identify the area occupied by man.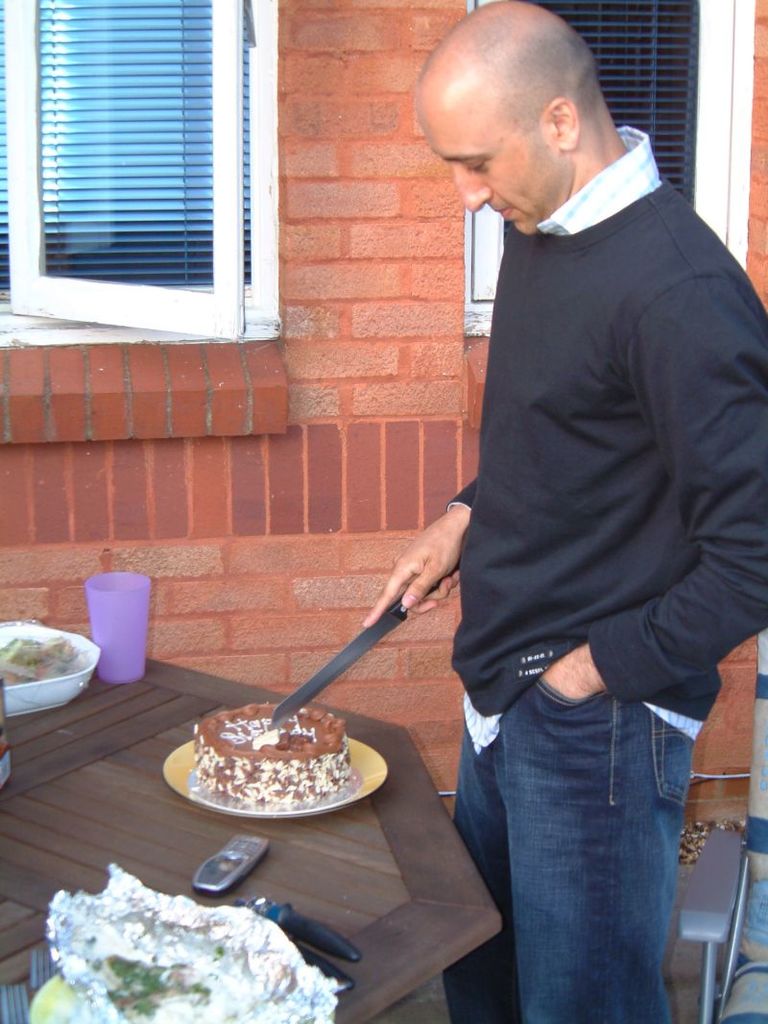
Area: 394 14 756 987.
